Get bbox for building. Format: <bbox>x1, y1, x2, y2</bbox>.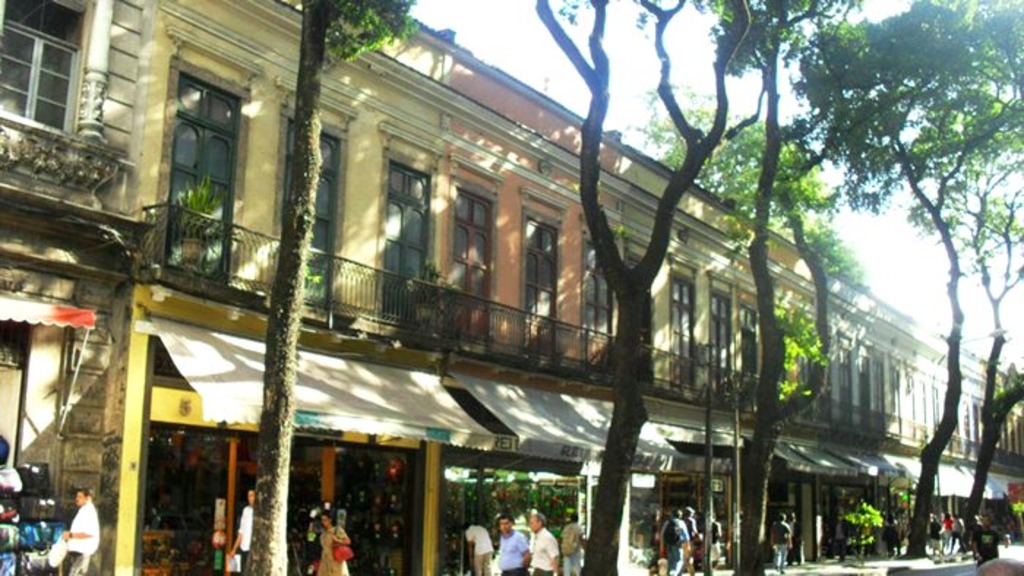
<bbox>768, 228, 859, 575</bbox>.
